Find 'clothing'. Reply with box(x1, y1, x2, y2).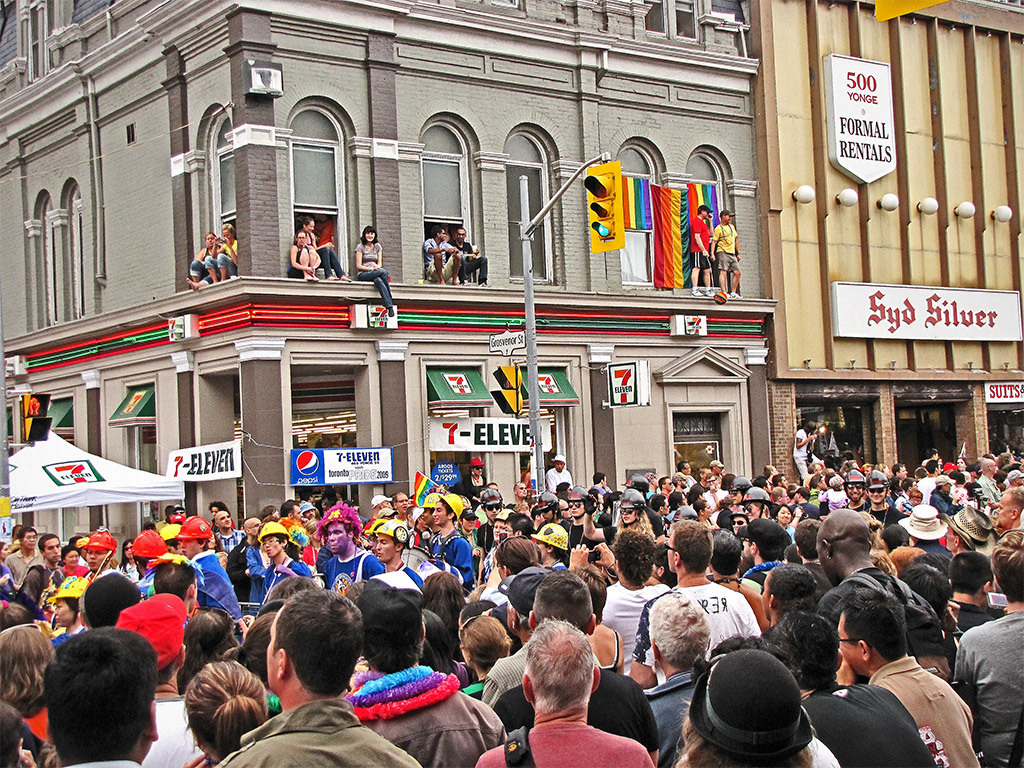
box(711, 224, 740, 270).
